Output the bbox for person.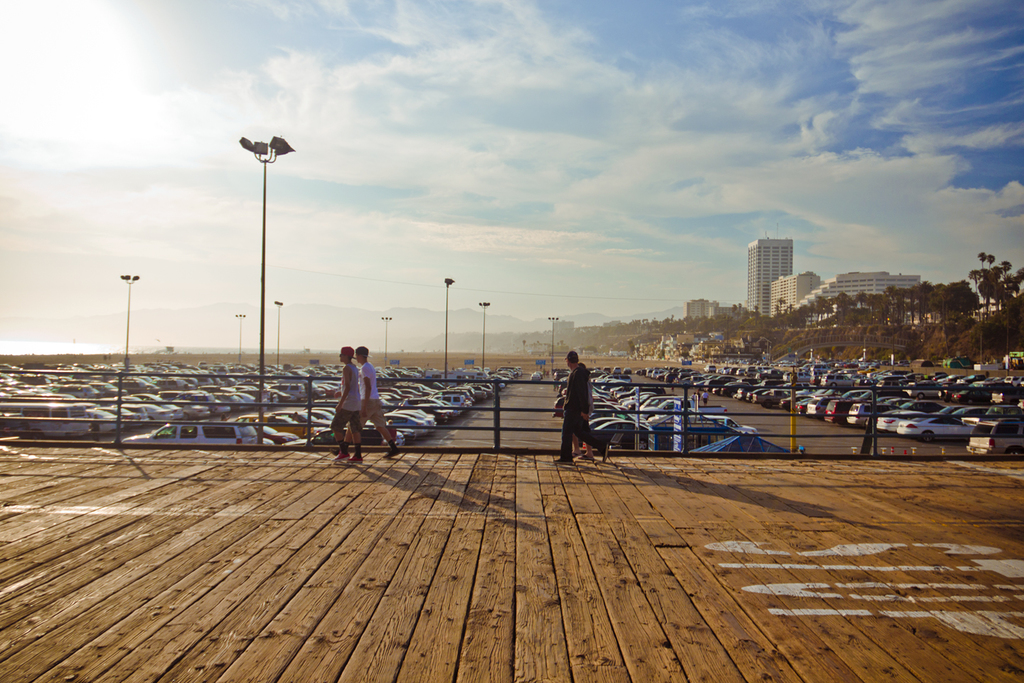
detection(342, 346, 404, 461).
